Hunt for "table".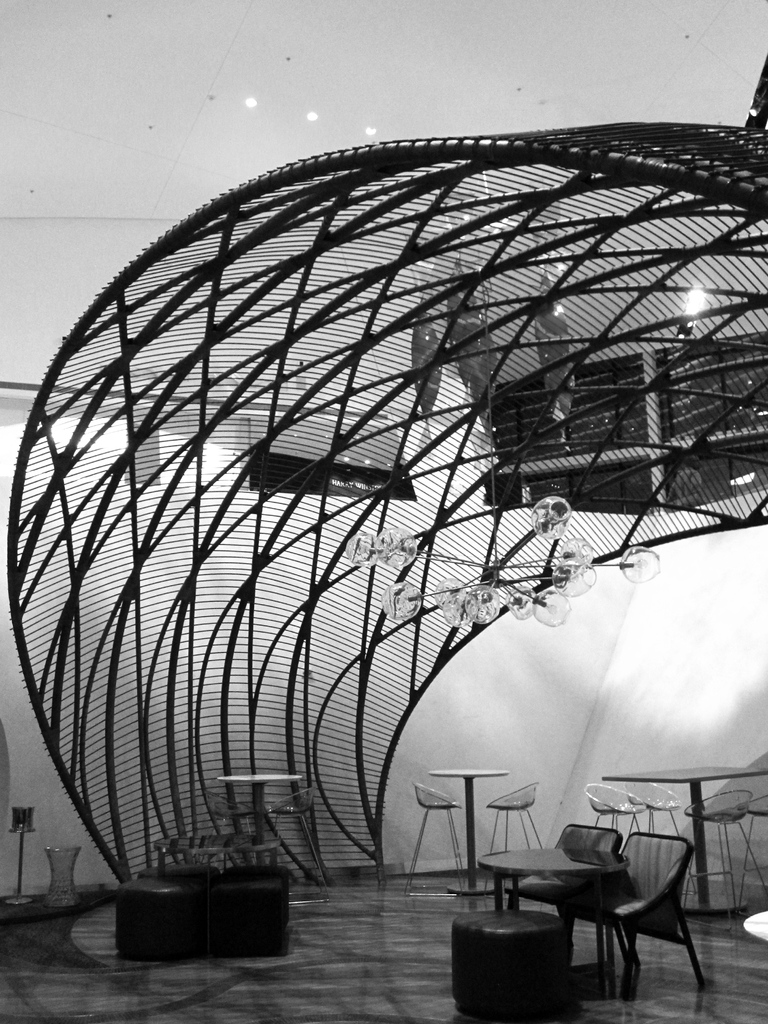
Hunted down at <region>216, 764, 307, 893</region>.
